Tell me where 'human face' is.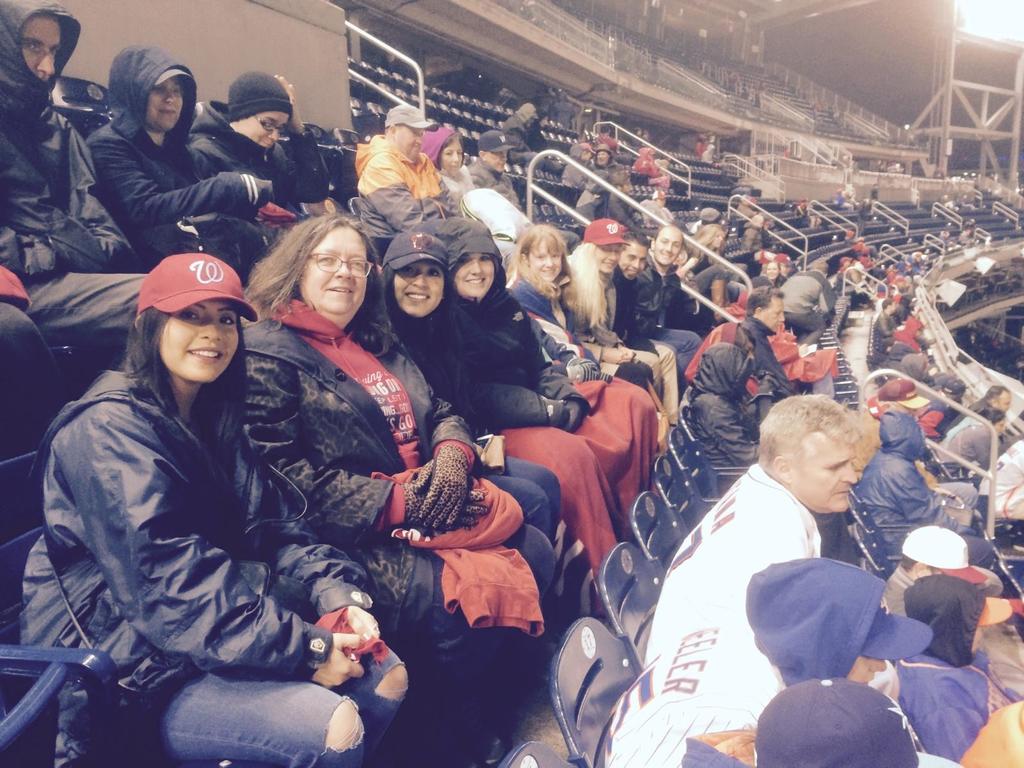
'human face' is at locate(454, 256, 494, 296).
